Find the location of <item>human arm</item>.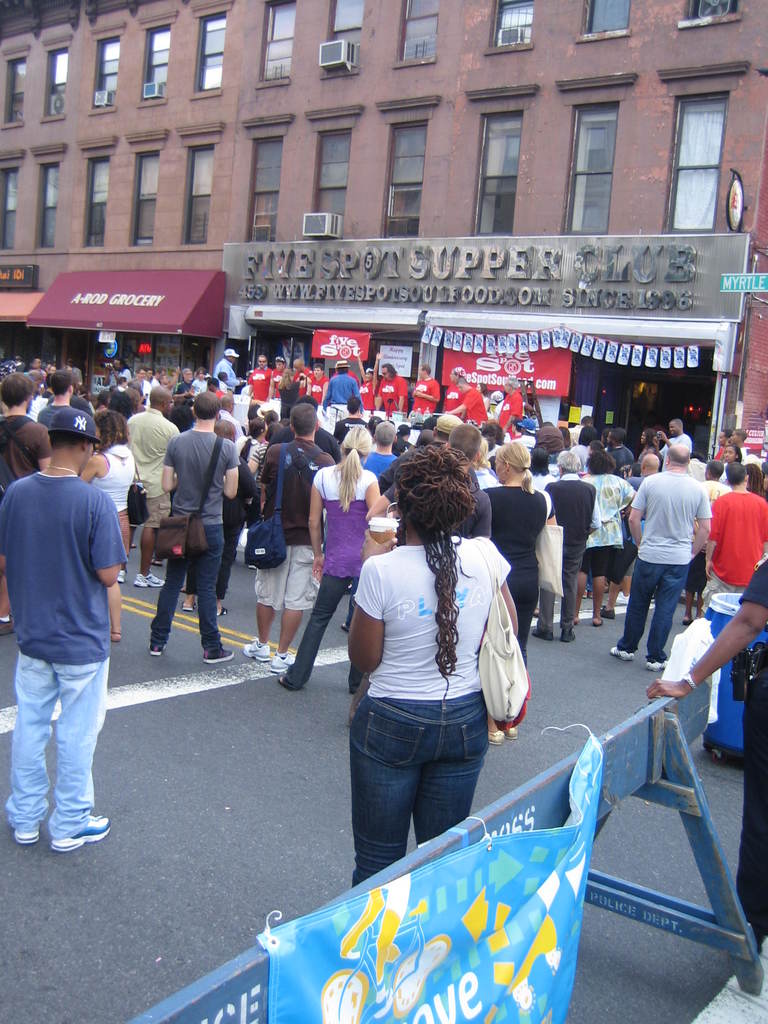
Location: [445,402,468,414].
